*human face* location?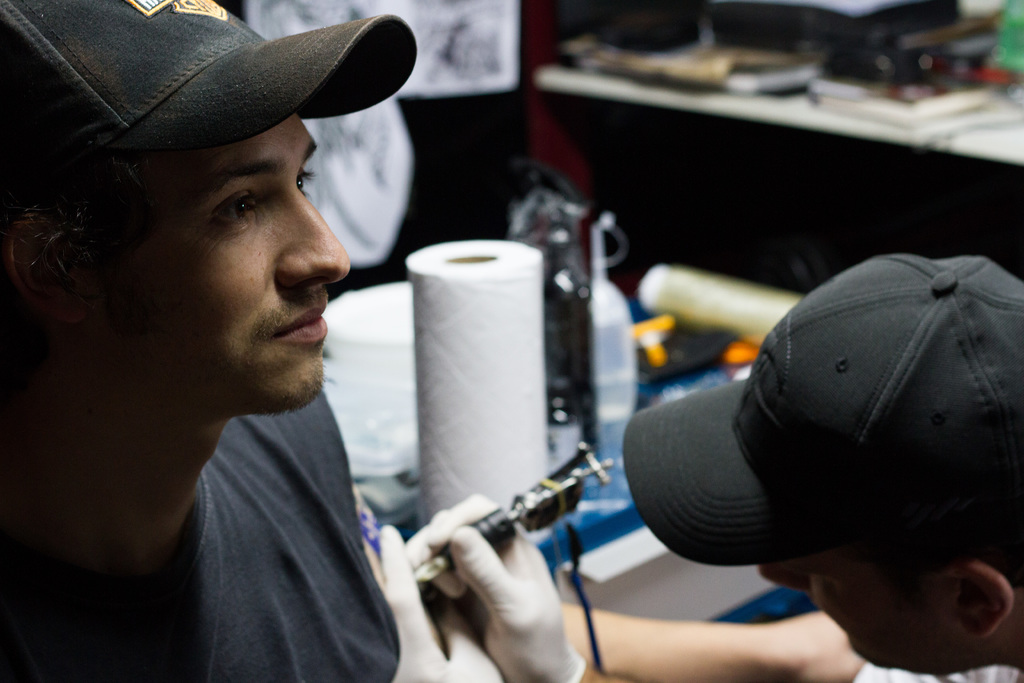
109 105 356 420
